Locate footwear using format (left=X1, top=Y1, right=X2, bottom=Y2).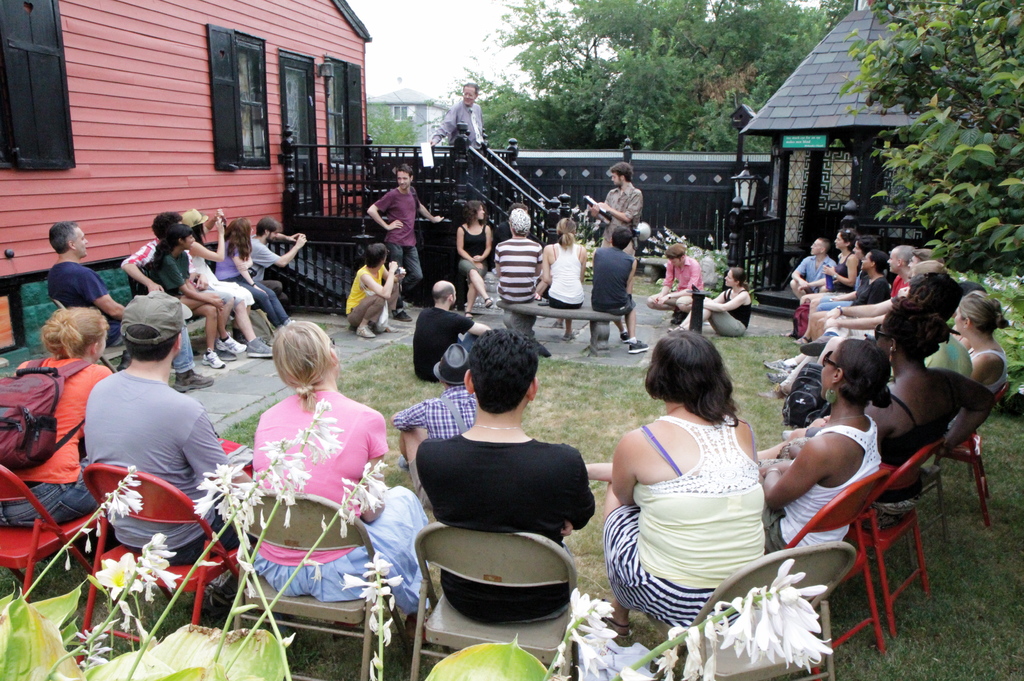
(left=218, top=333, right=246, bottom=353).
